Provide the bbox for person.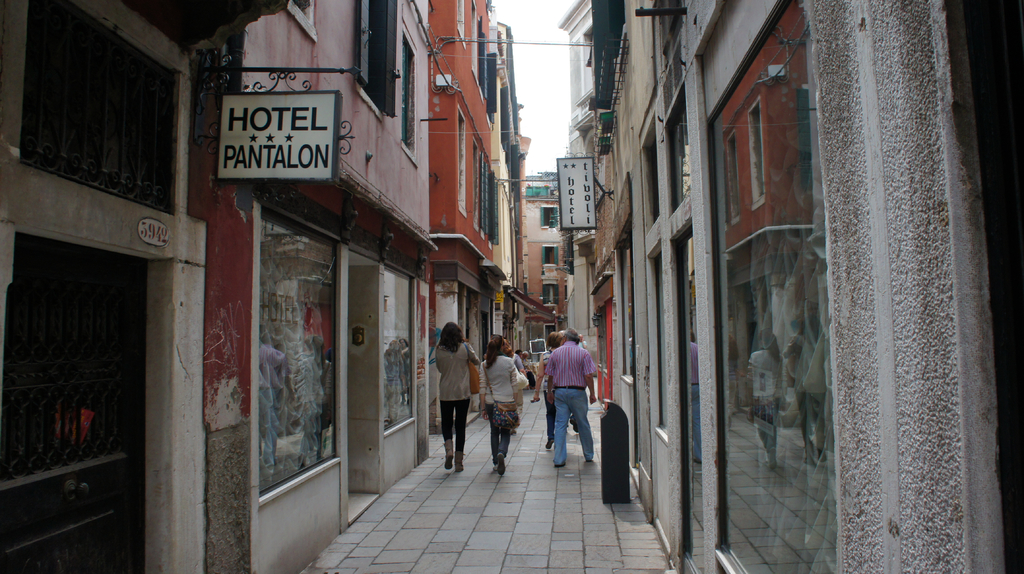
(x1=545, y1=327, x2=595, y2=468).
